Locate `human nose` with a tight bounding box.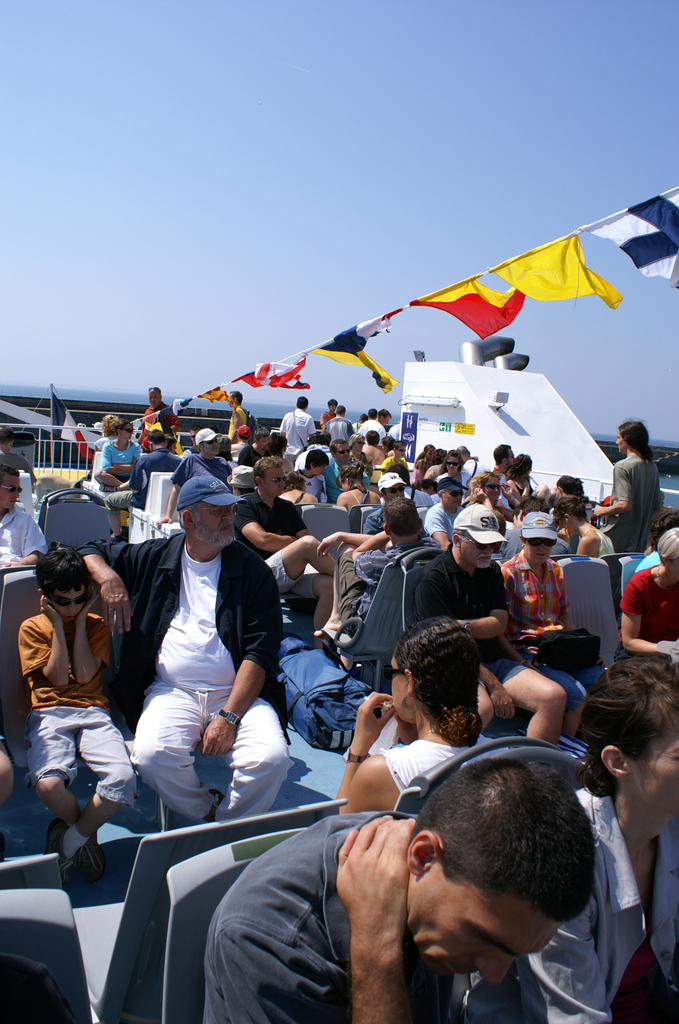
pyautogui.locateOnScreen(539, 543, 545, 557).
